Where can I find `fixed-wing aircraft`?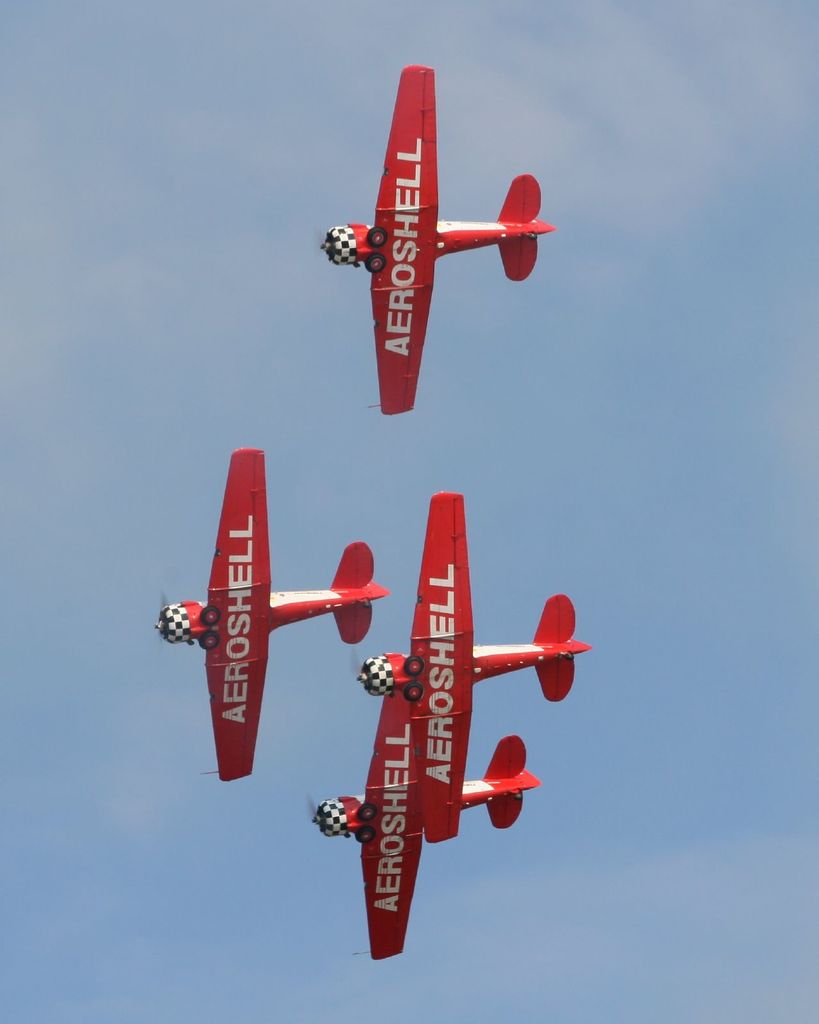
You can find it at rect(298, 682, 542, 960).
